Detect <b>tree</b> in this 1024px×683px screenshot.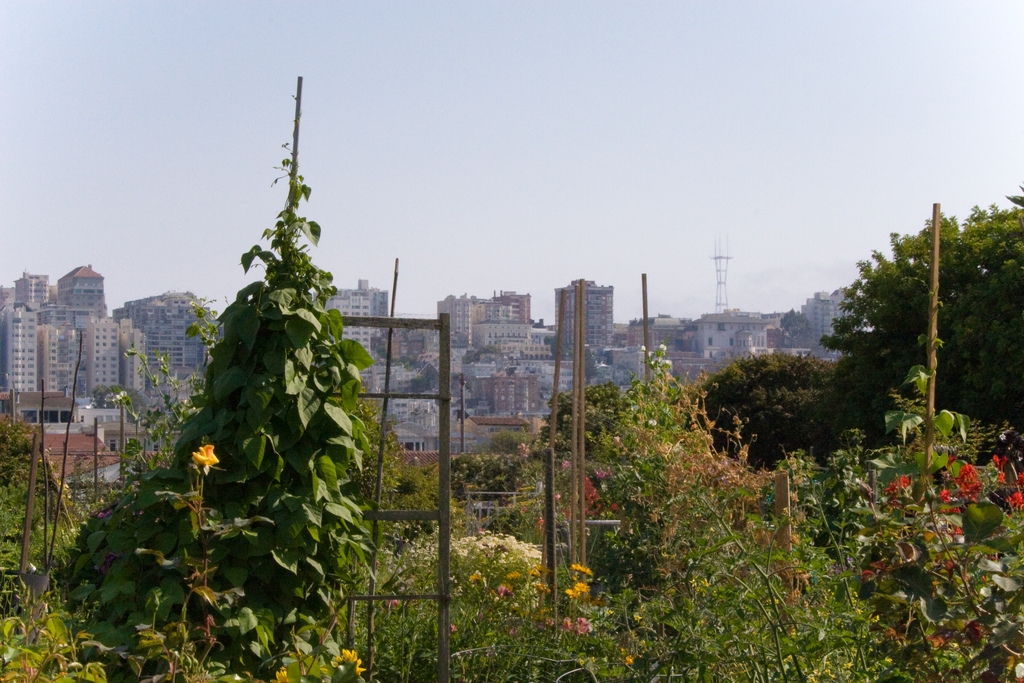
Detection: box(781, 309, 817, 349).
